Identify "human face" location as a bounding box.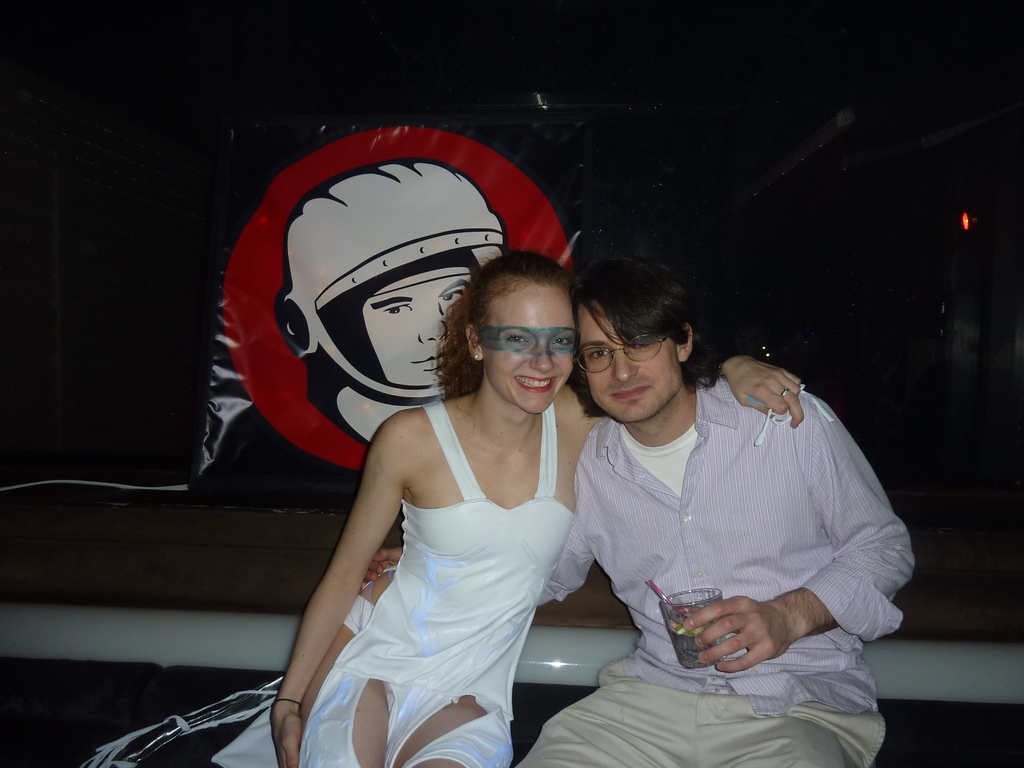
365,273,472,384.
